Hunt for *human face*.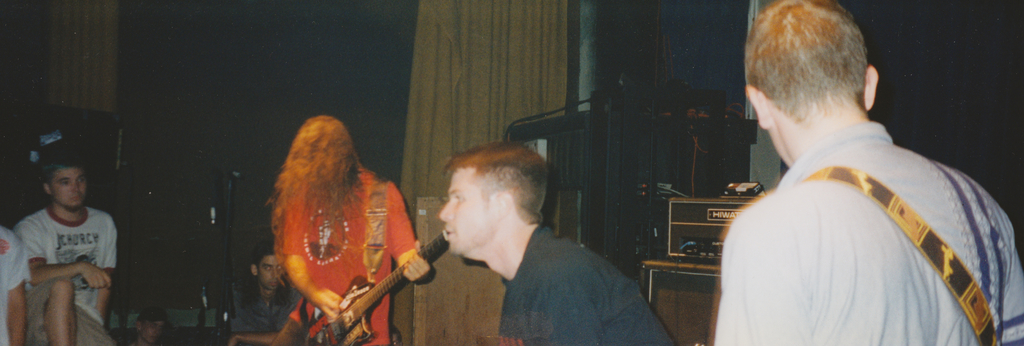
Hunted down at (51,160,86,217).
